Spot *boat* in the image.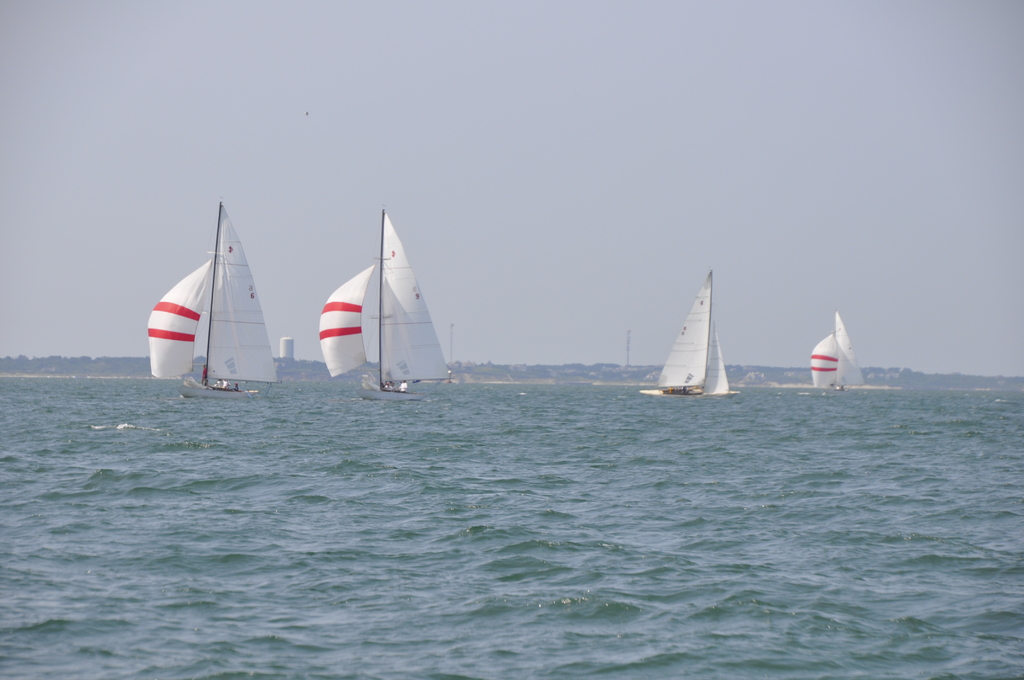
*boat* found at 317/206/458/398.
